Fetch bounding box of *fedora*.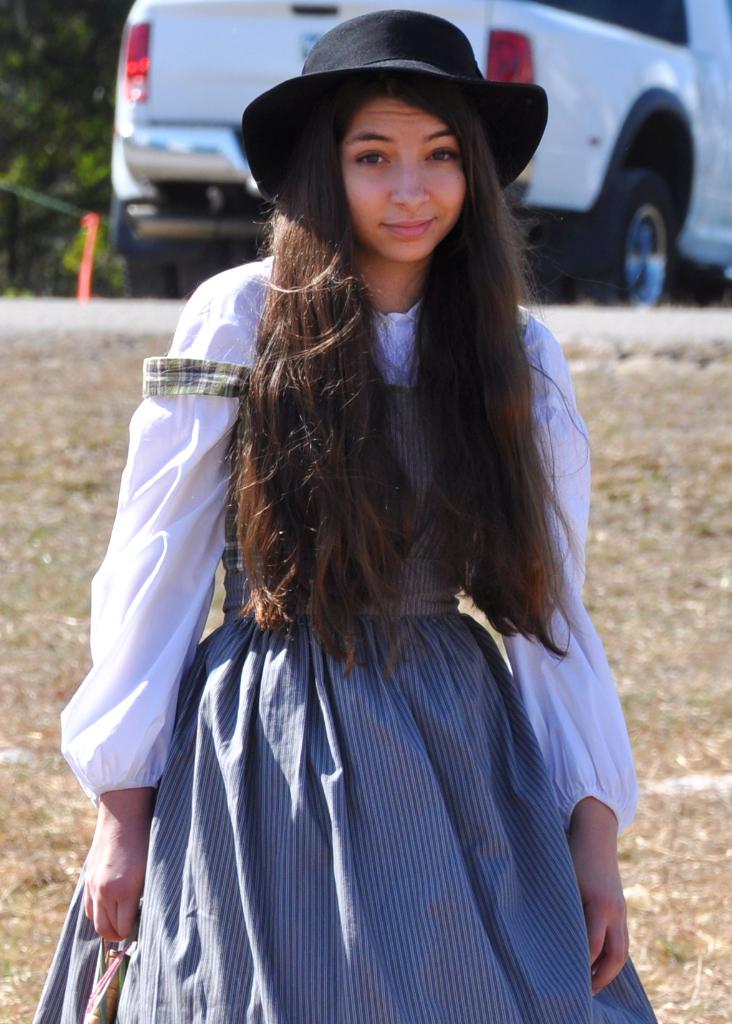
Bbox: select_region(238, 4, 551, 195).
